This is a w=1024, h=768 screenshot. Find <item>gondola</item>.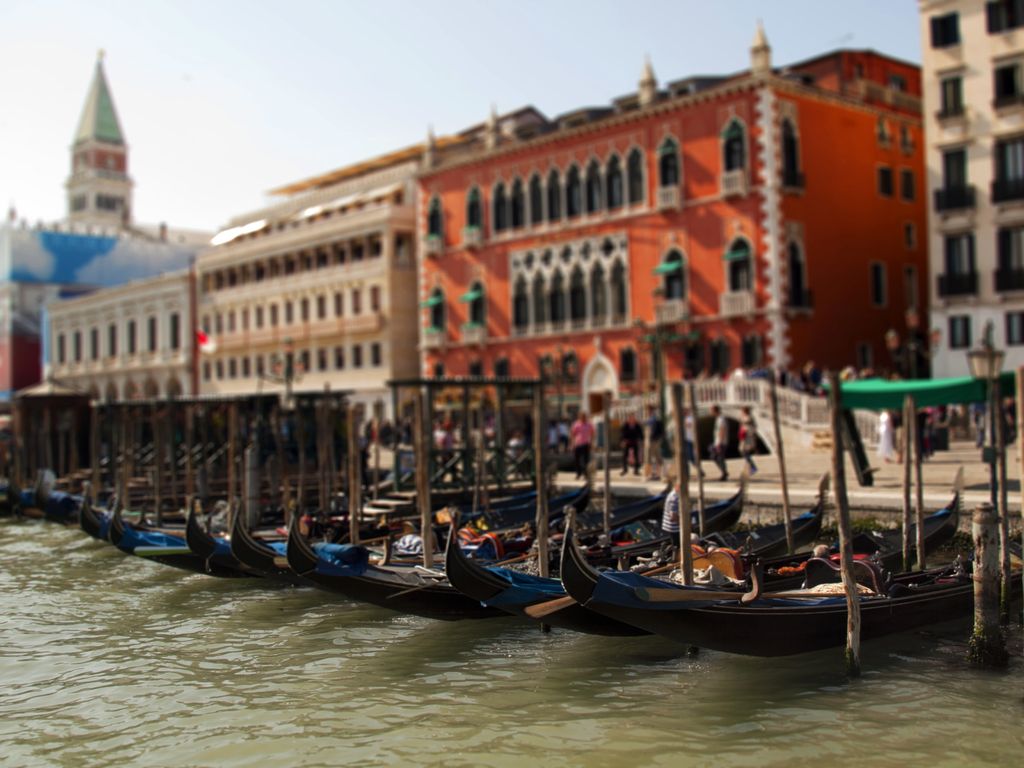
Bounding box: pyautogui.locateOnScreen(548, 496, 1023, 661).
